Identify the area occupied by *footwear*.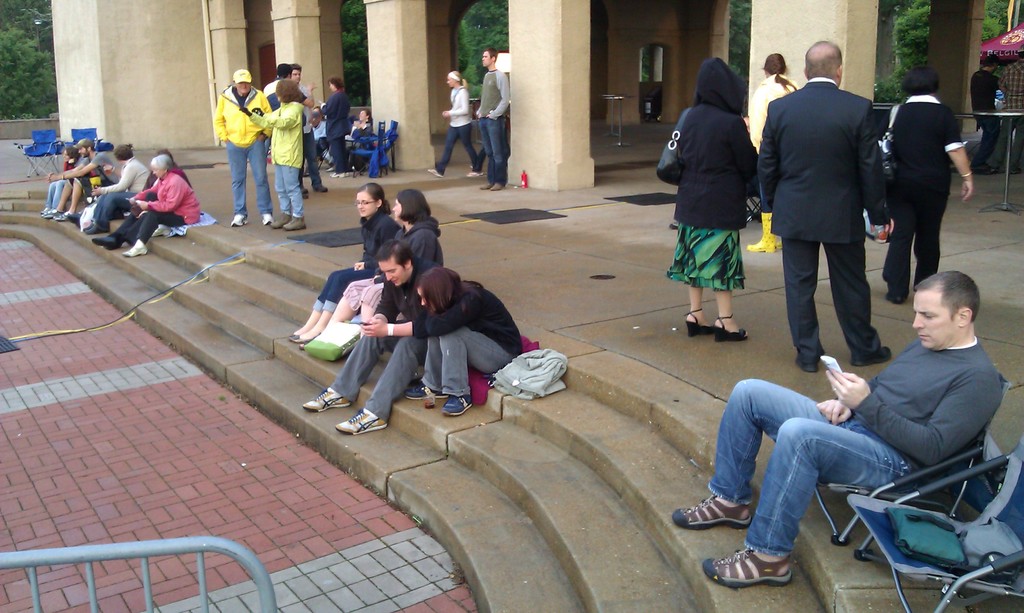
Area: box(276, 213, 307, 235).
